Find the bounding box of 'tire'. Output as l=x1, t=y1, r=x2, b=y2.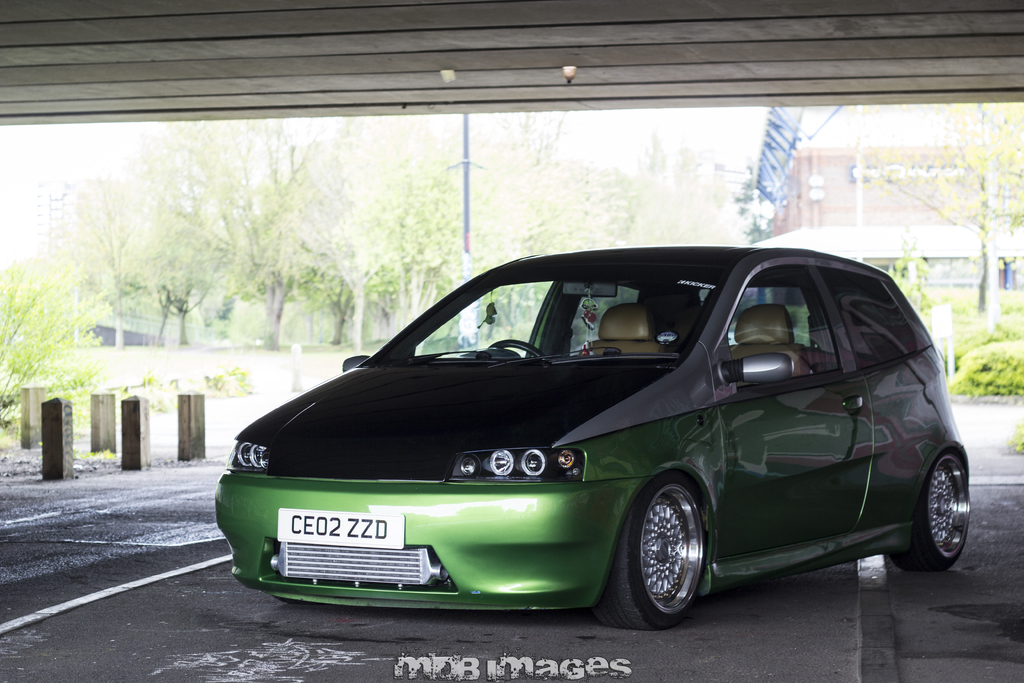
l=898, t=447, r=968, b=565.
